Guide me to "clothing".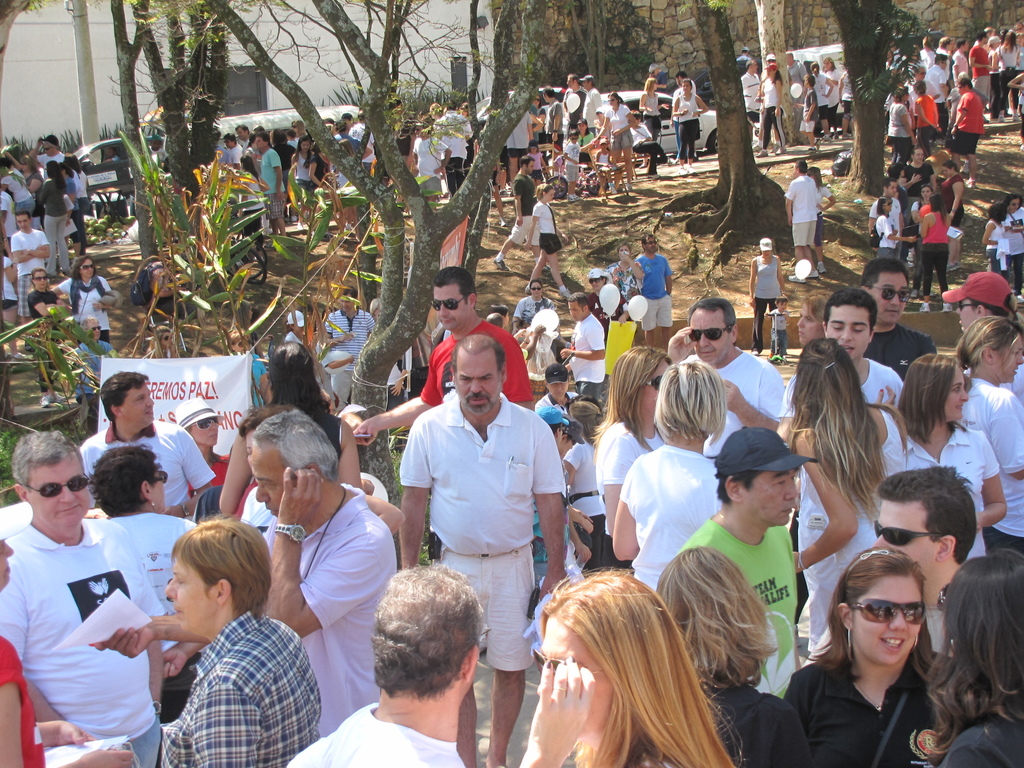
Guidance: (328,126,367,159).
